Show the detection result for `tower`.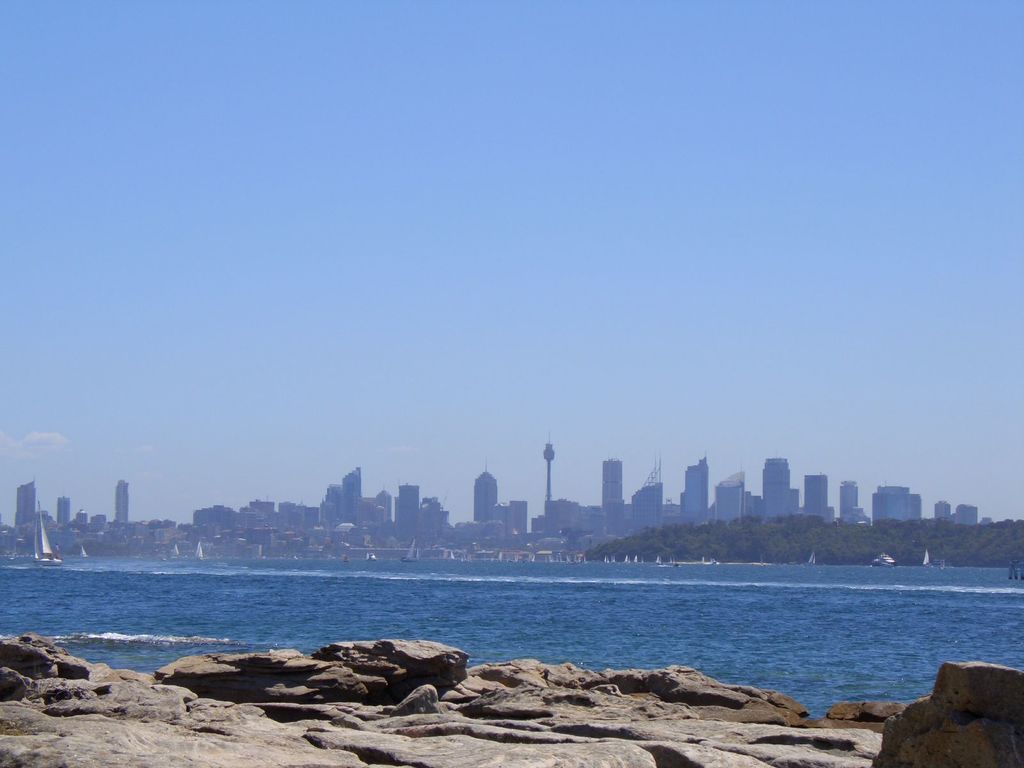
(375,488,390,511).
